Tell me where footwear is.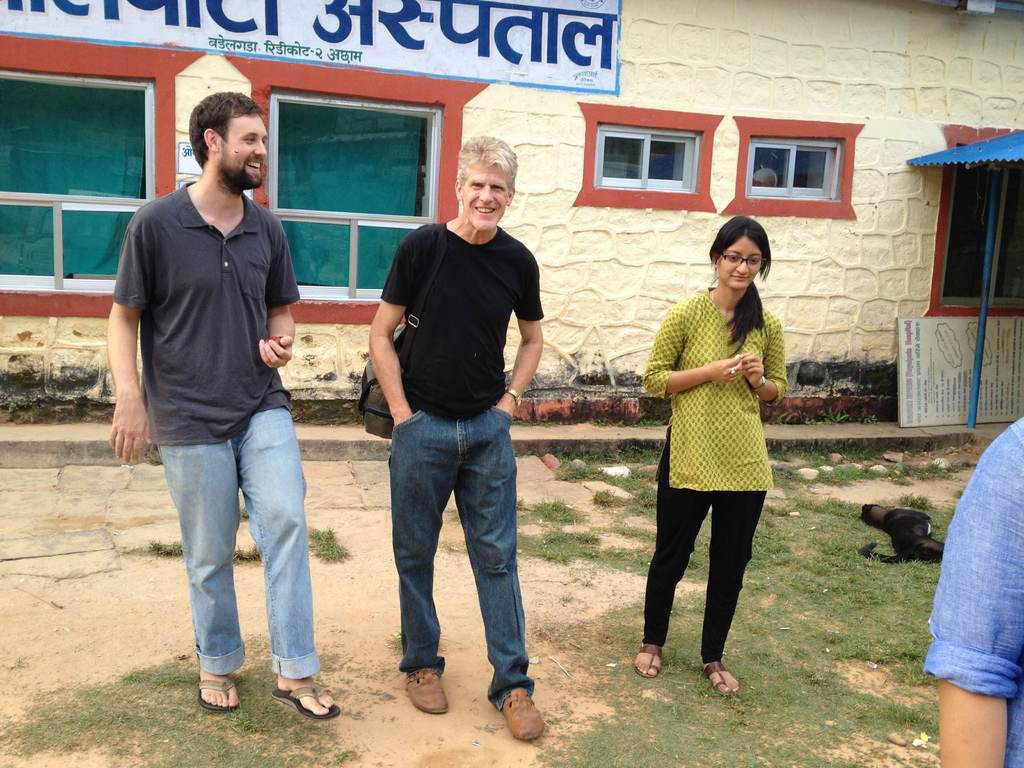
footwear is at l=481, t=668, r=547, b=747.
